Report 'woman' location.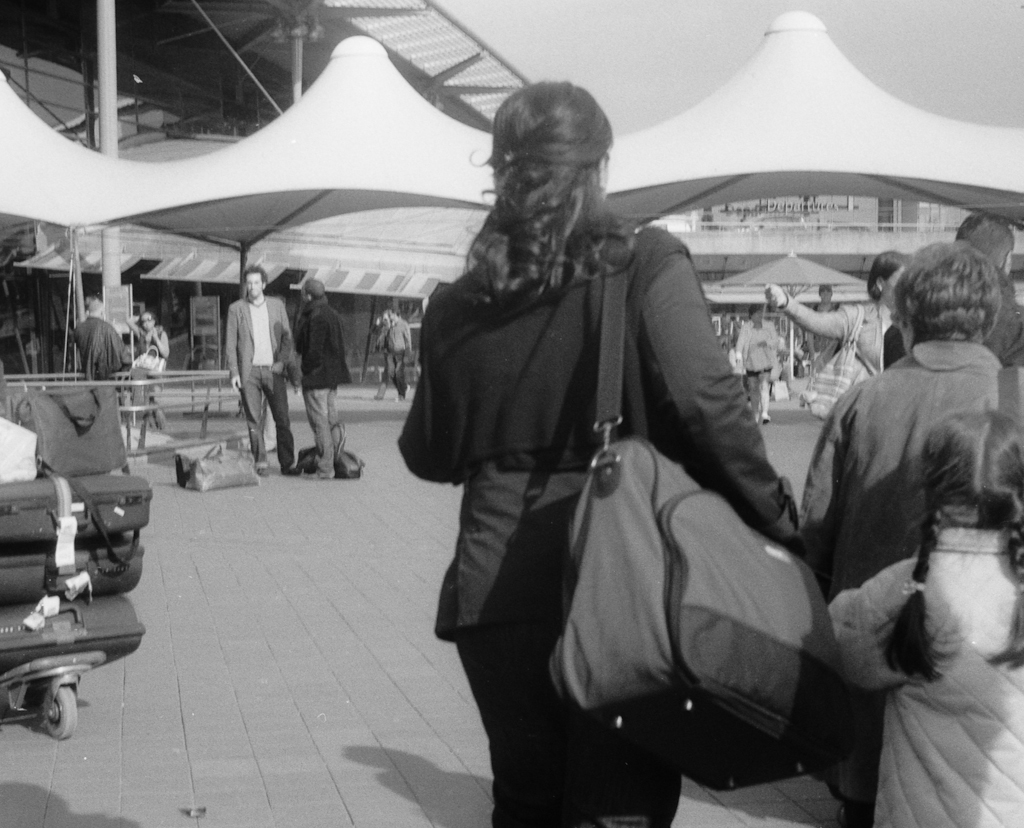
Report: rect(398, 73, 806, 827).
